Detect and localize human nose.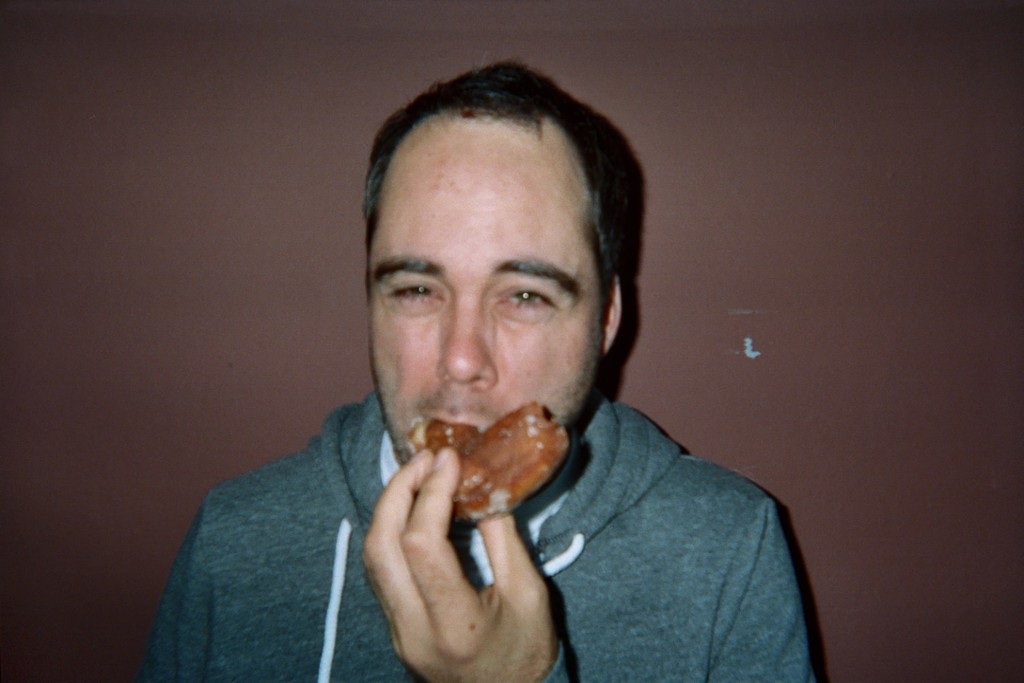
Localized at select_region(433, 302, 500, 391).
